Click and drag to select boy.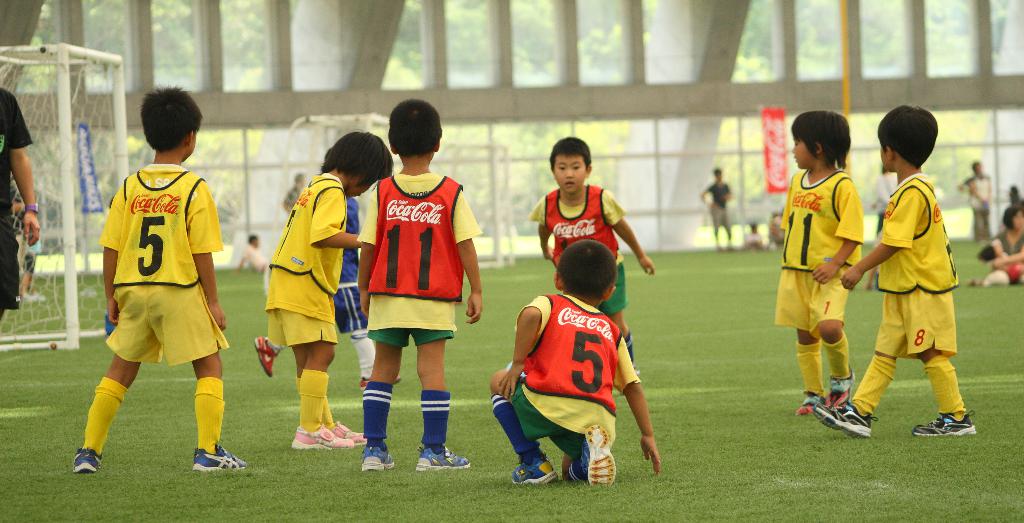
Selection: [71,88,247,472].
